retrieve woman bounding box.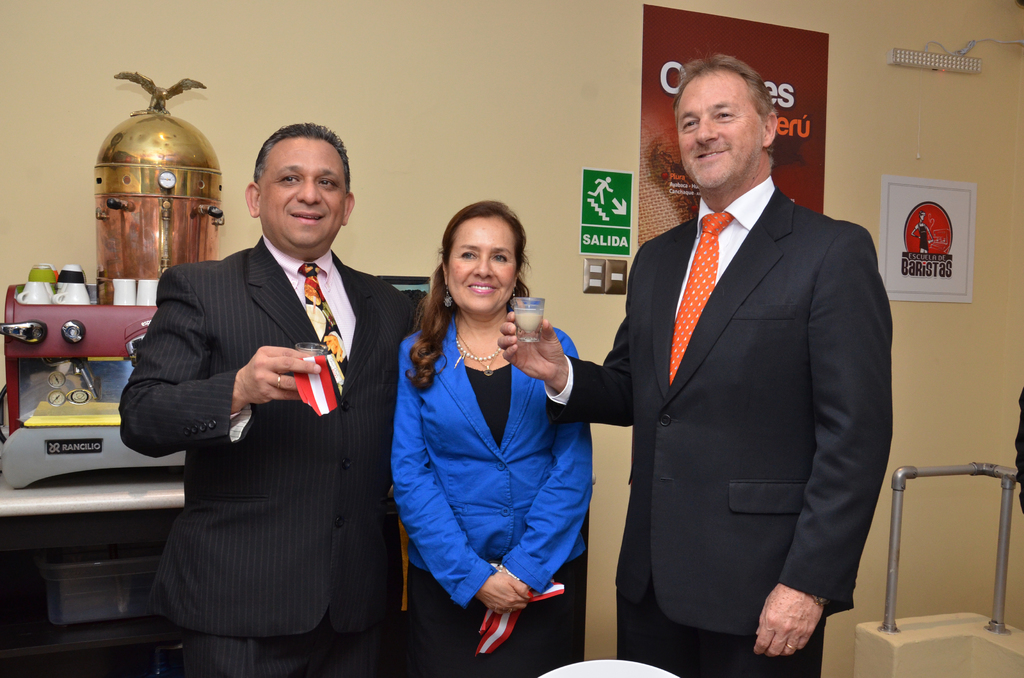
Bounding box: (396, 199, 593, 677).
